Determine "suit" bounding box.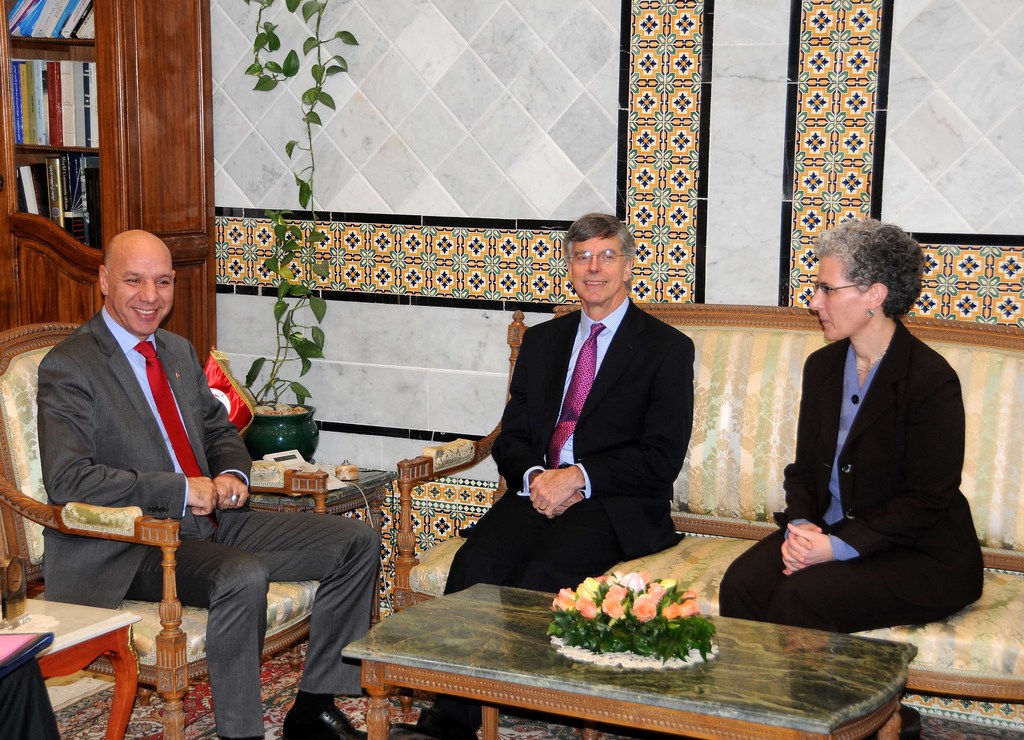
Determined: 38 310 382 739.
